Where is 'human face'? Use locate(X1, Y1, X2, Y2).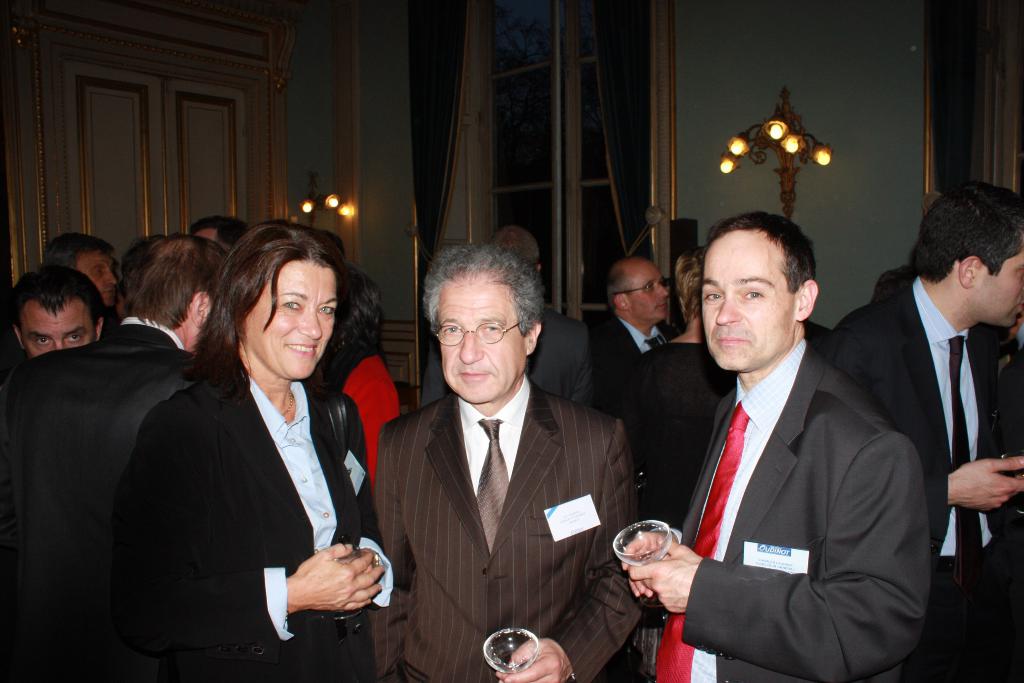
locate(630, 263, 667, 321).
